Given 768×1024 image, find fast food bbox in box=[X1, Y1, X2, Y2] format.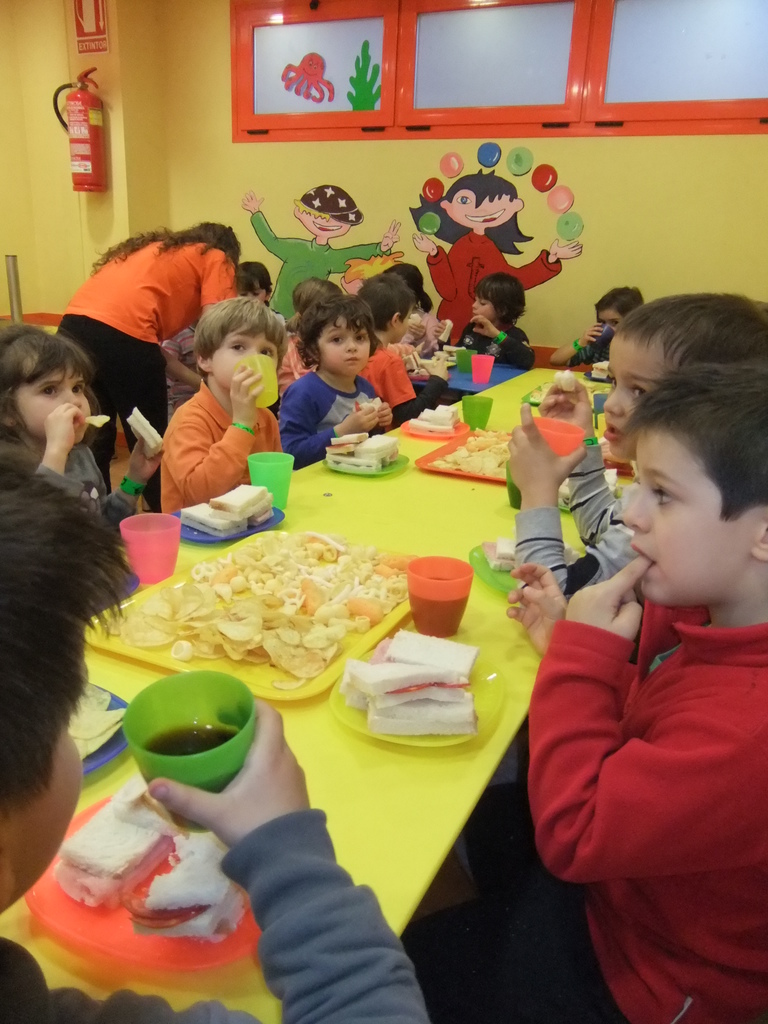
box=[108, 529, 422, 692].
